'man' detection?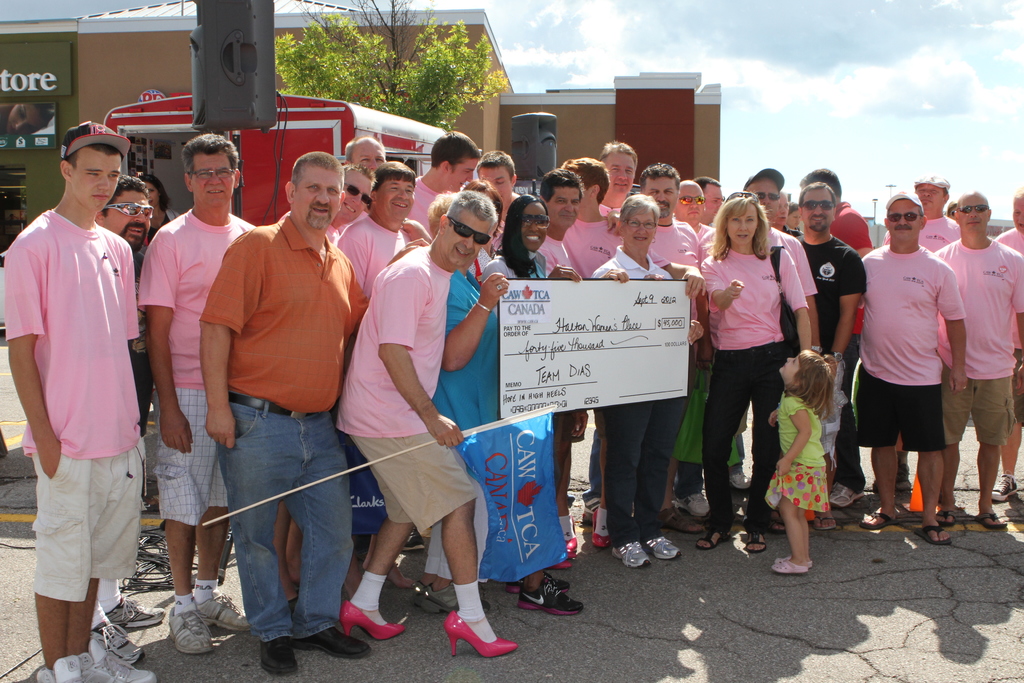
locate(768, 192, 803, 242)
